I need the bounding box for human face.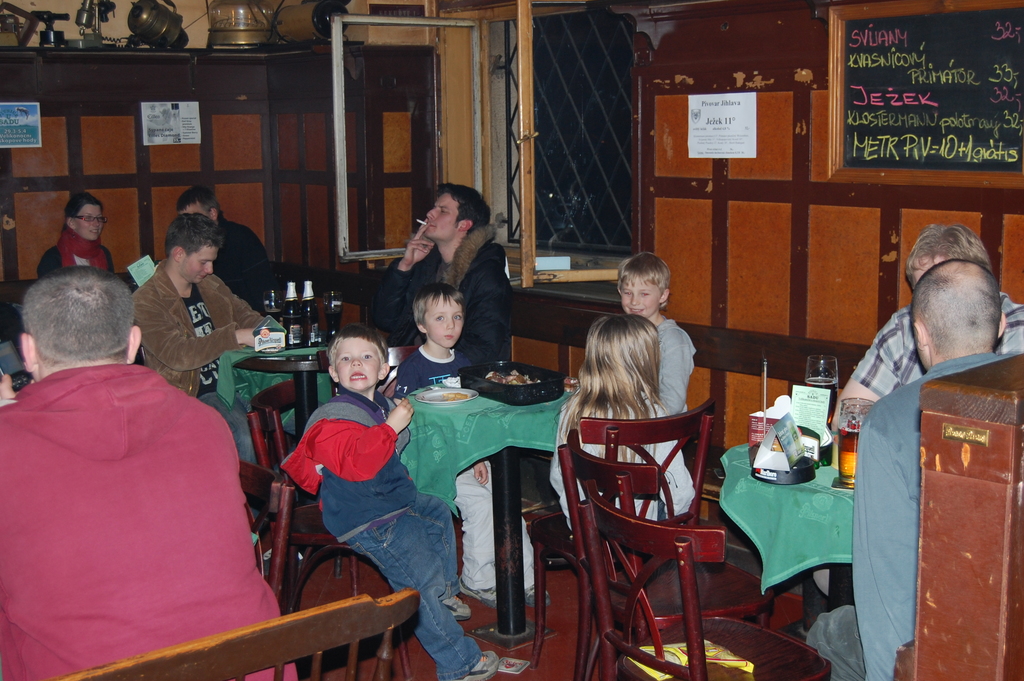
Here it is: (x1=425, y1=297, x2=461, y2=348).
